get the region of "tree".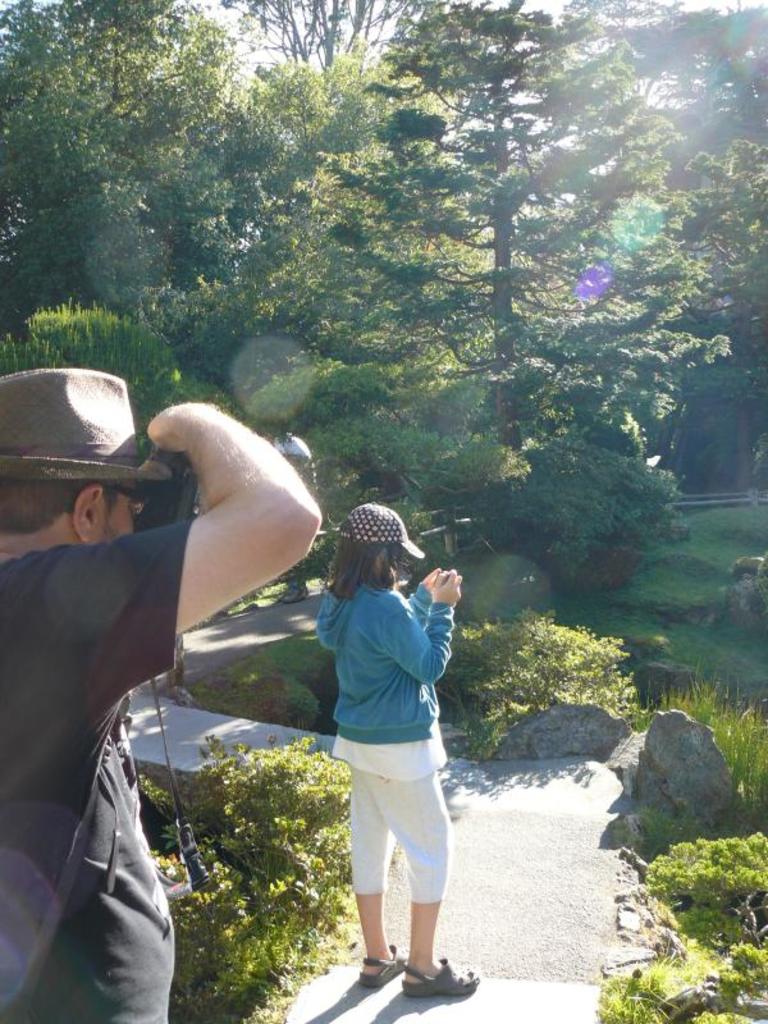
[339,0,684,529].
